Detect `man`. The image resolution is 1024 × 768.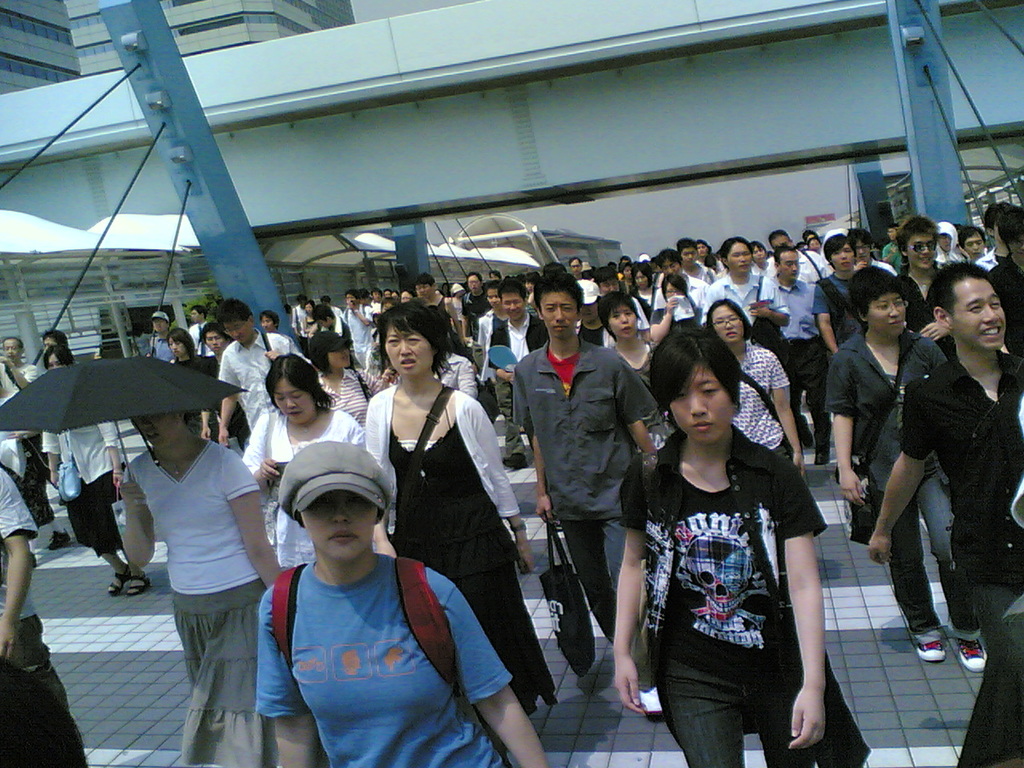
{"left": 508, "top": 266, "right": 669, "bottom": 723}.
